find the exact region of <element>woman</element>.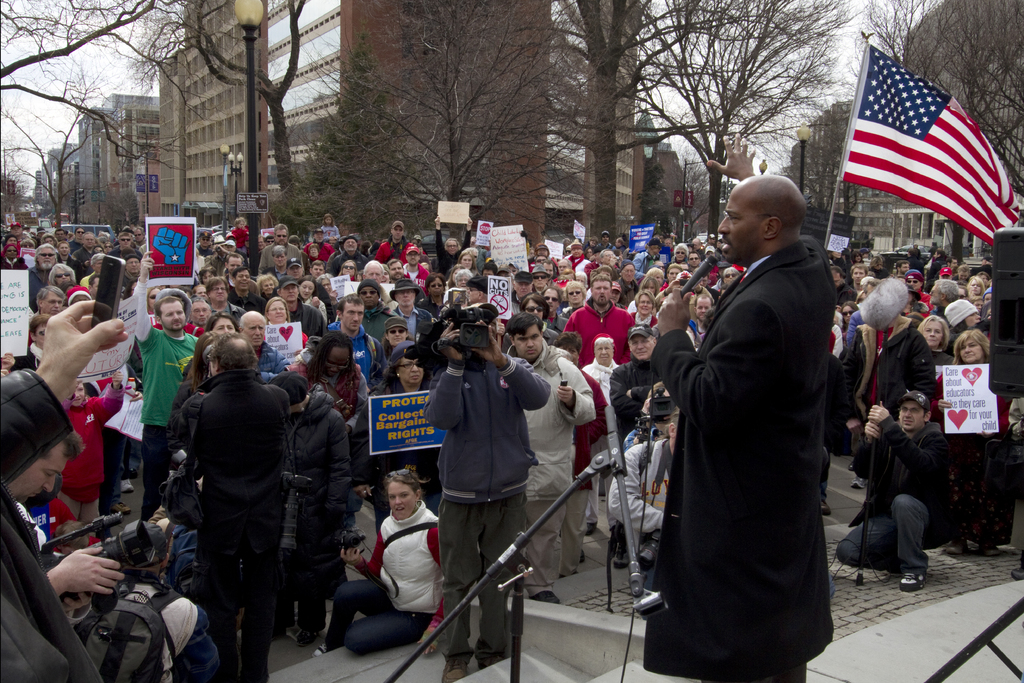
Exact region: <region>337, 458, 450, 664</region>.
